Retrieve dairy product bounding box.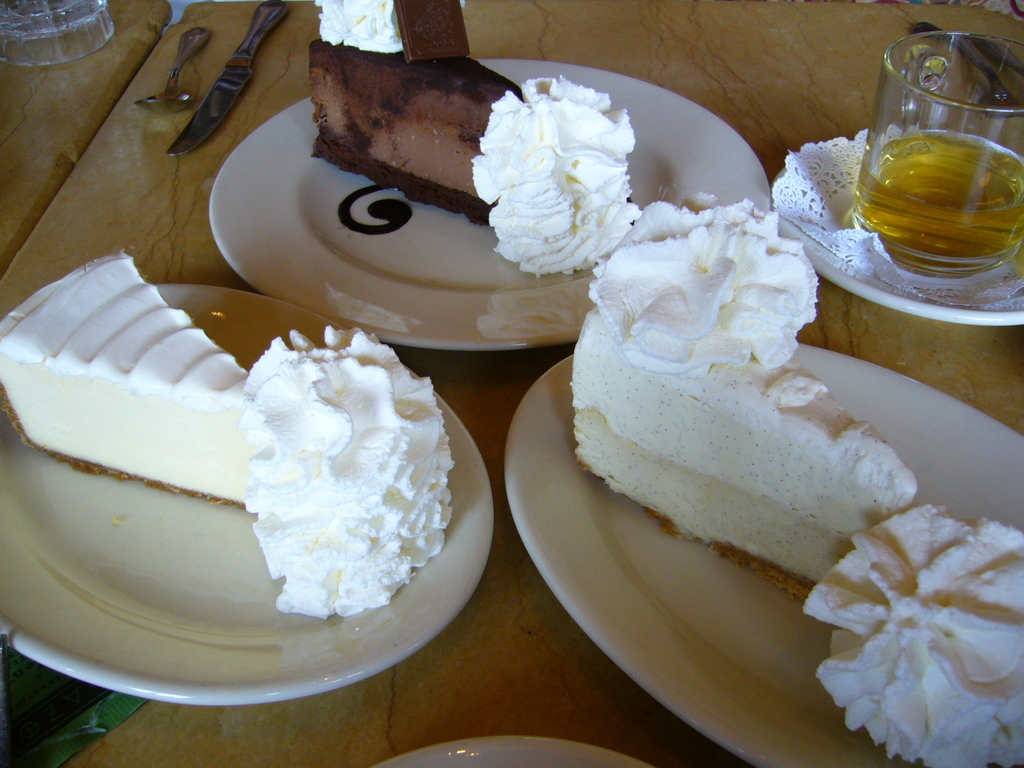
Bounding box: detection(0, 240, 275, 508).
